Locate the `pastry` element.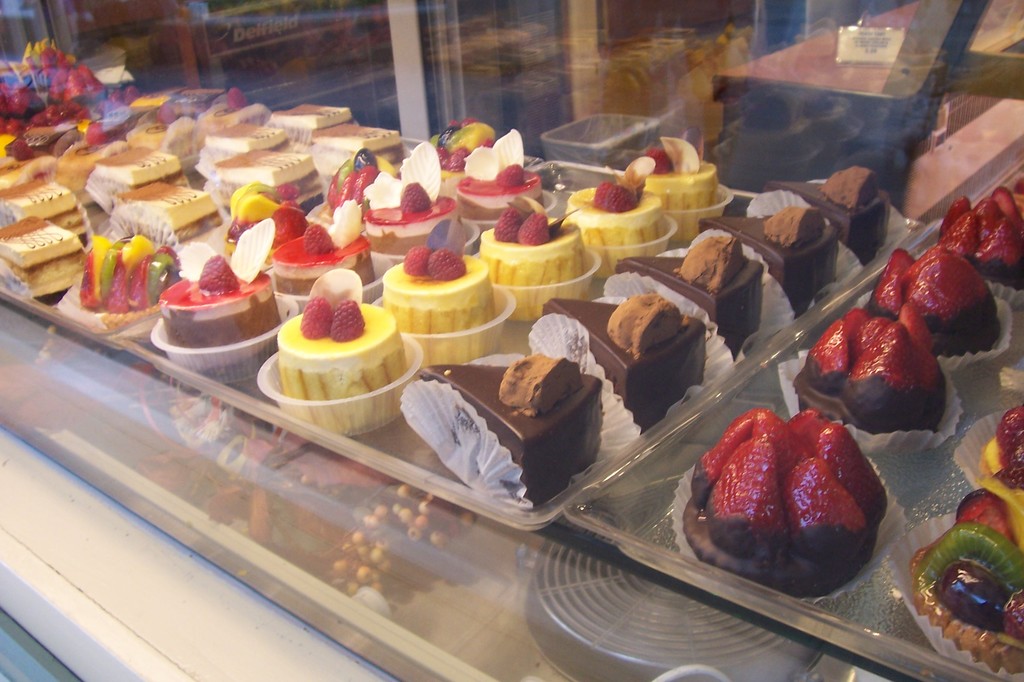
Element bbox: 309,123,400,181.
